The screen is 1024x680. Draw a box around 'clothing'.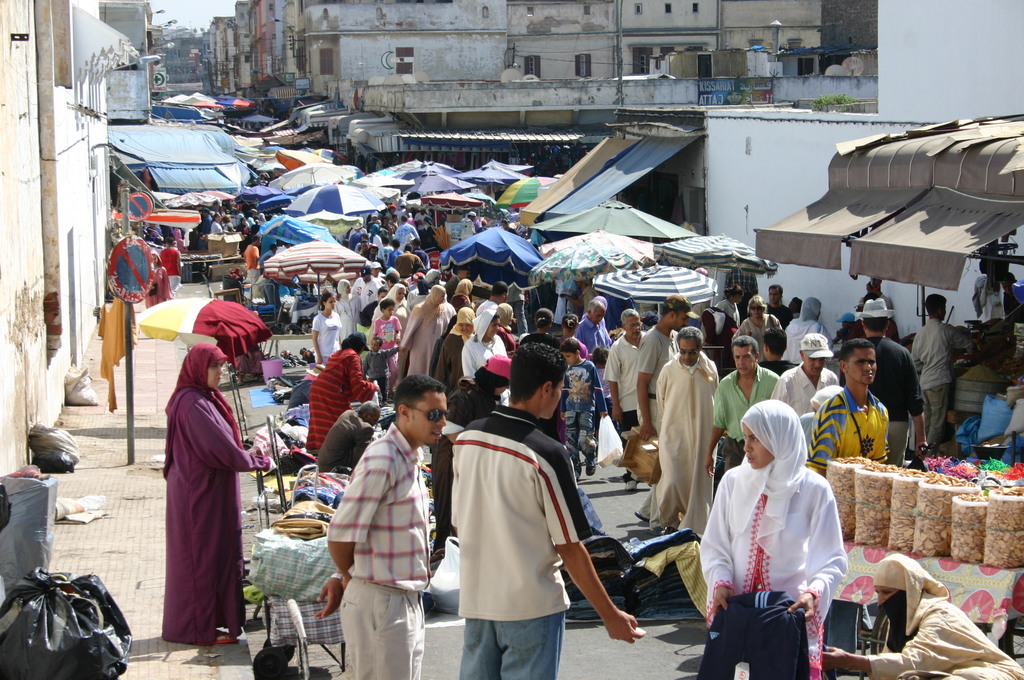
[x1=387, y1=279, x2=407, y2=326].
